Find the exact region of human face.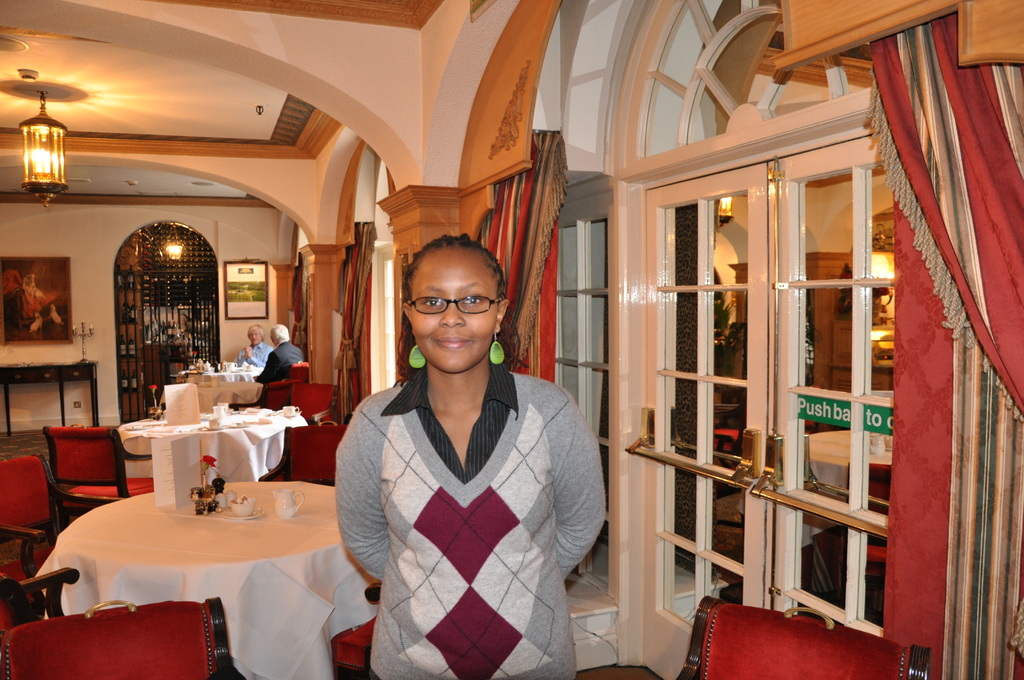
Exact region: [409, 247, 495, 375].
